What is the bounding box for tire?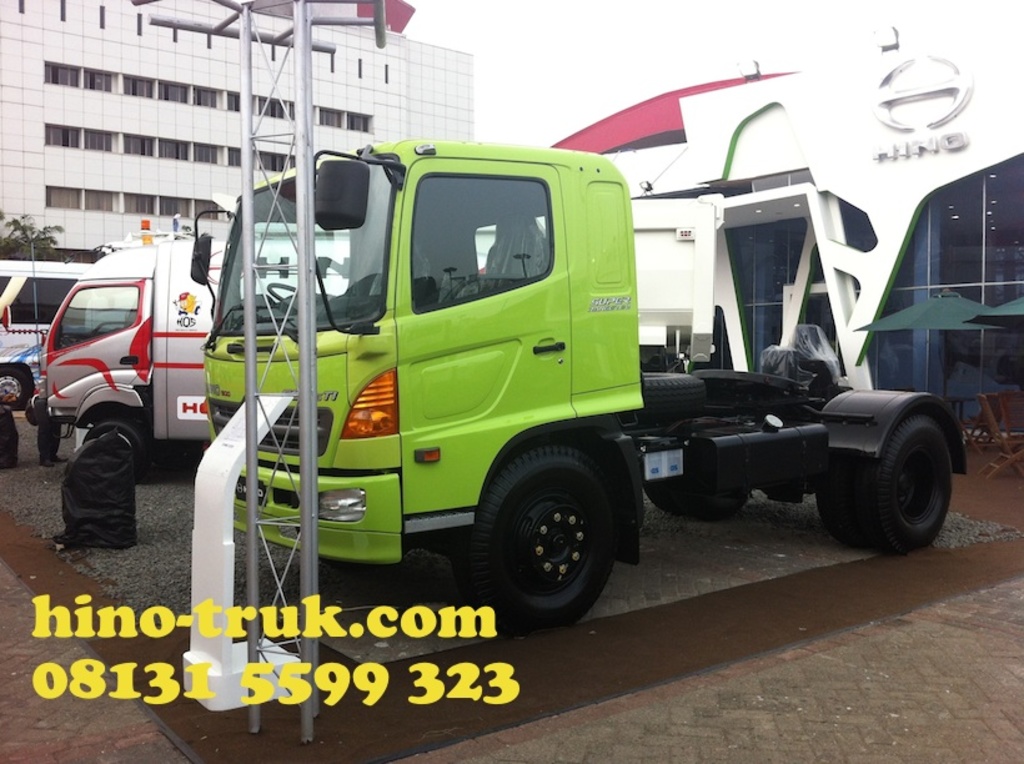
631,370,714,421.
